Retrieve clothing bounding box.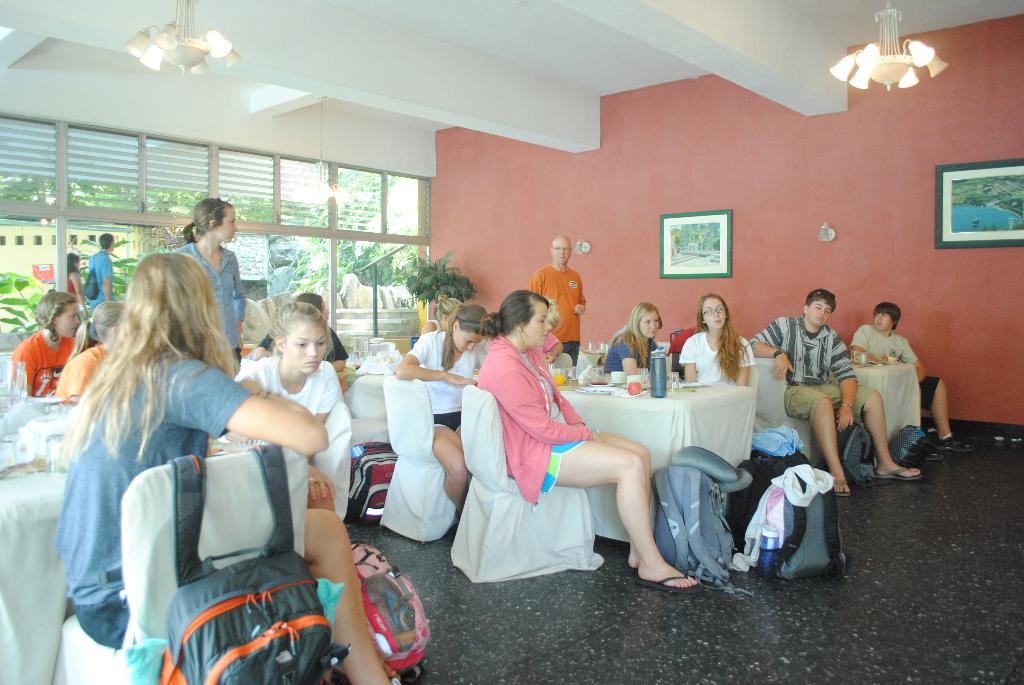
Bounding box: x1=747 y1=311 x2=868 y2=427.
